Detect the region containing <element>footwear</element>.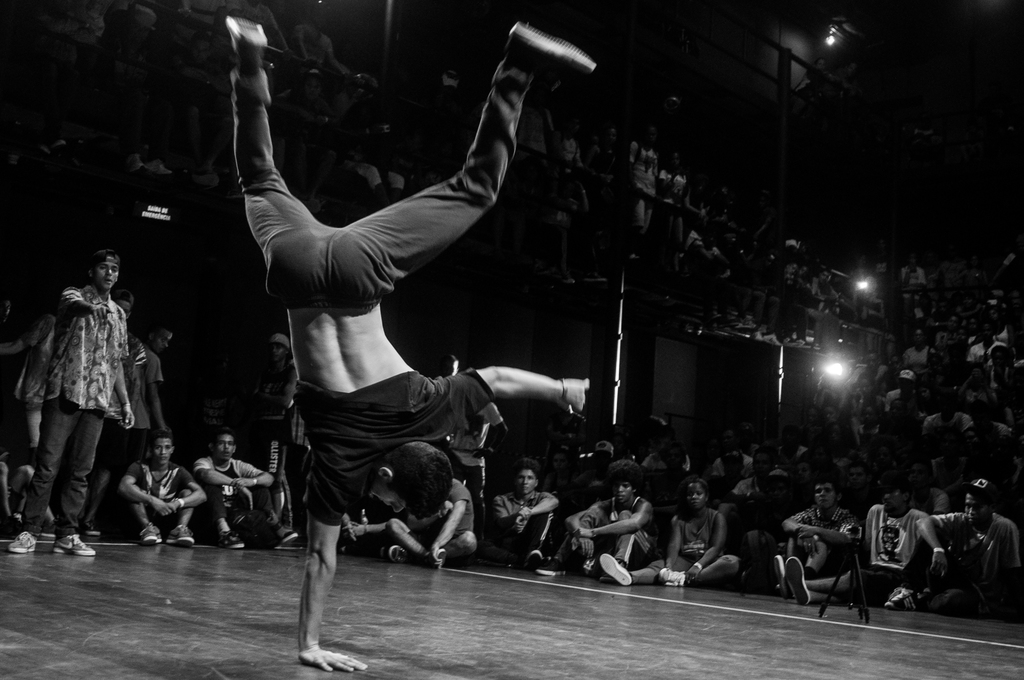
(x1=169, y1=537, x2=200, y2=547).
